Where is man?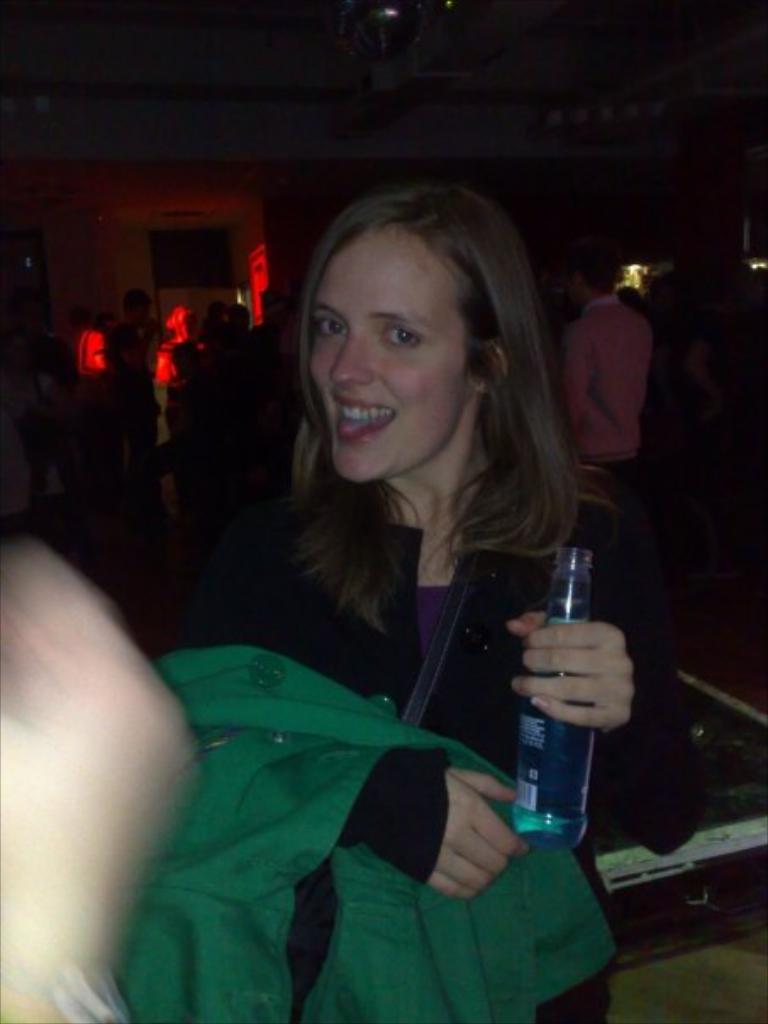
box(551, 234, 661, 504).
